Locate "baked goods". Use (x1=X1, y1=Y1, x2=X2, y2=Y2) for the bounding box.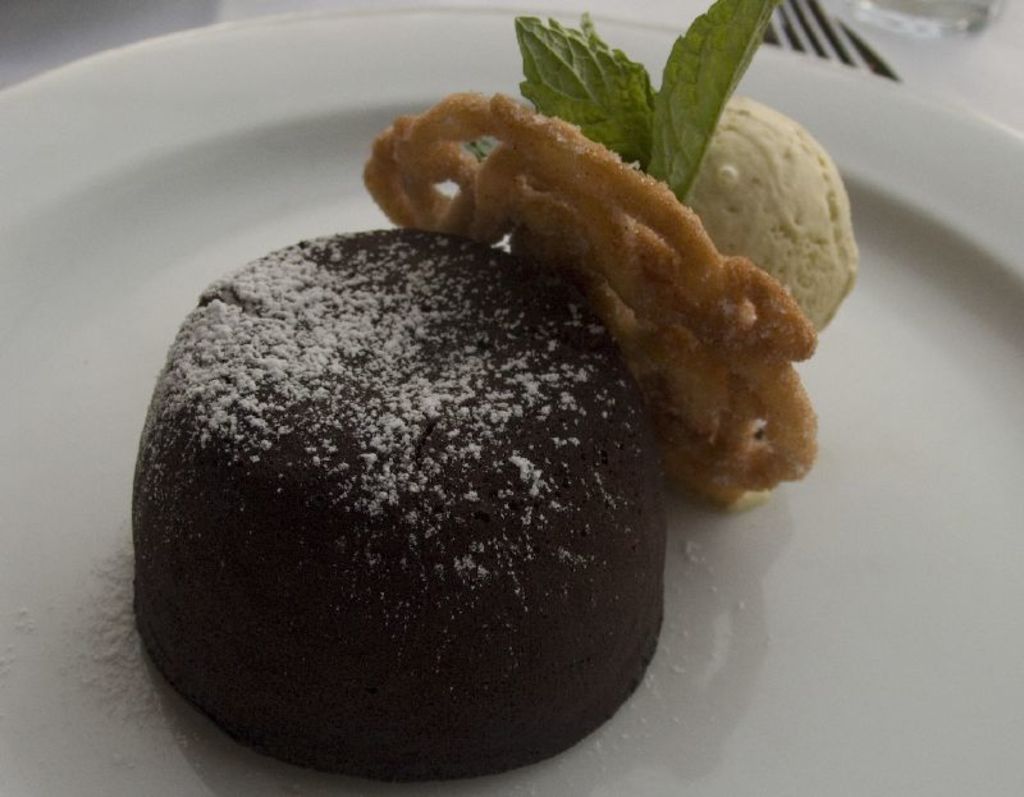
(x1=151, y1=202, x2=709, y2=796).
